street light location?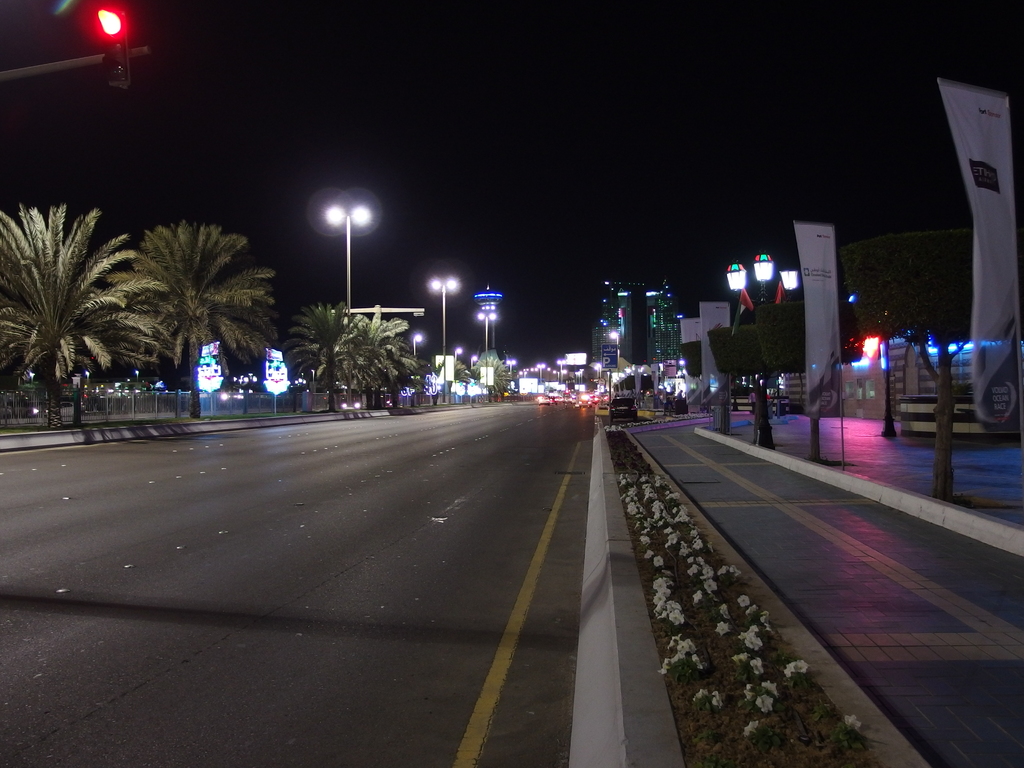
{"left": 262, "top": 380, "right": 288, "bottom": 415}
